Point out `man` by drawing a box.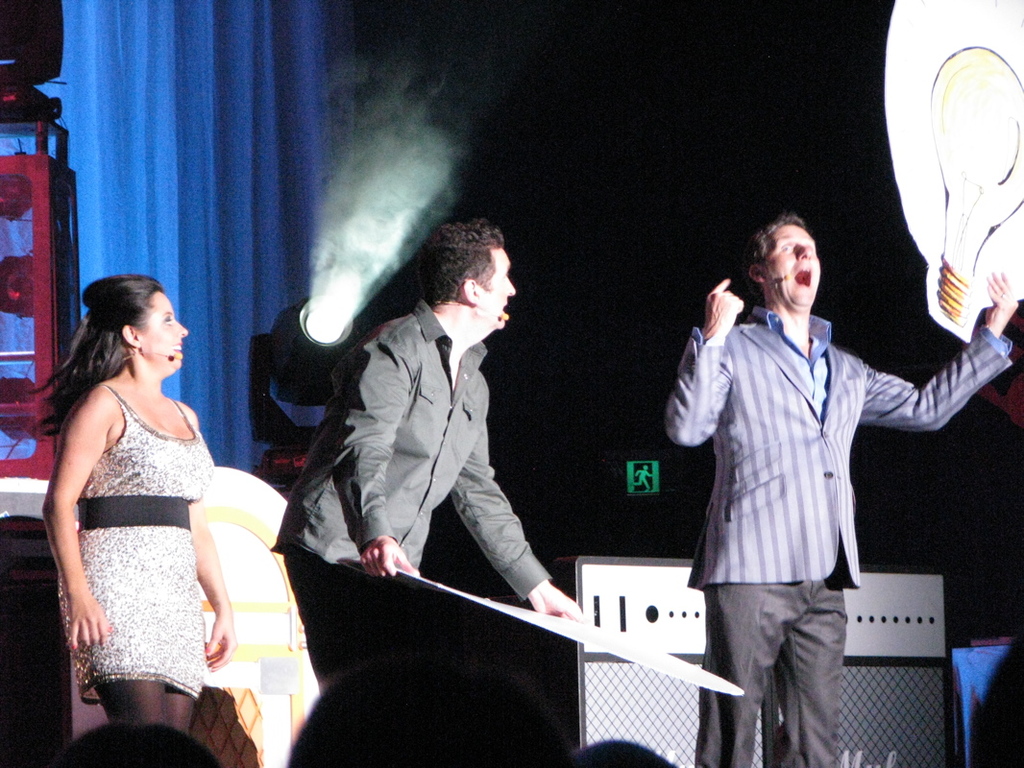
BBox(650, 206, 978, 740).
